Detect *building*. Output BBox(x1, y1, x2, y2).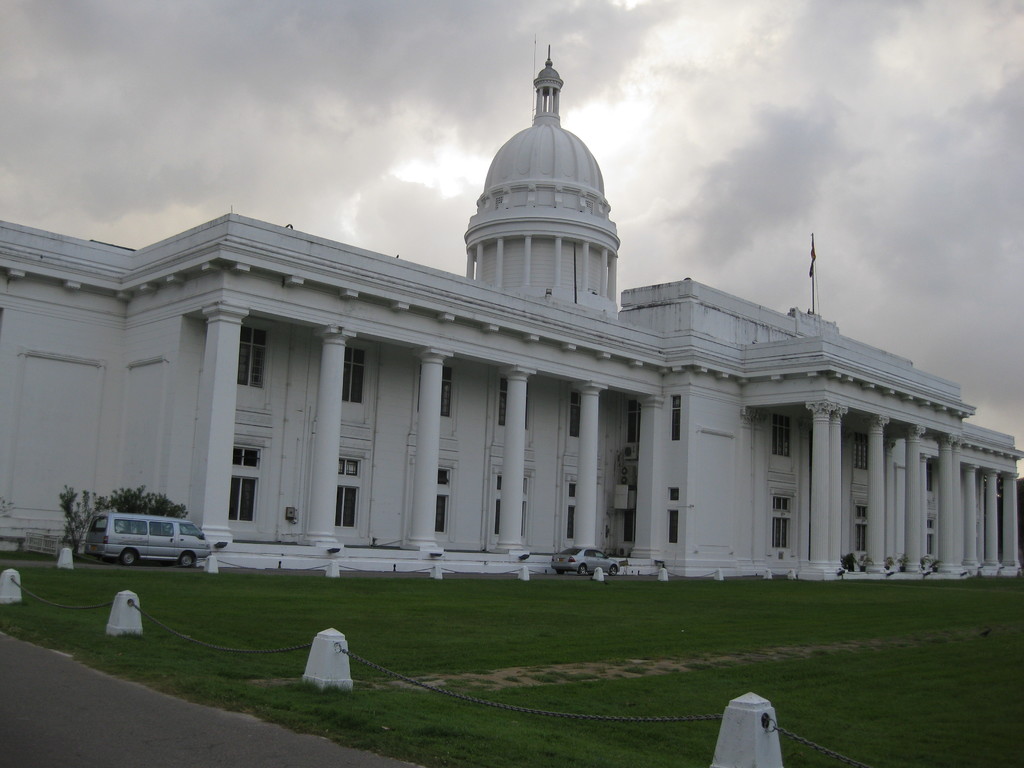
BBox(0, 46, 1023, 576).
